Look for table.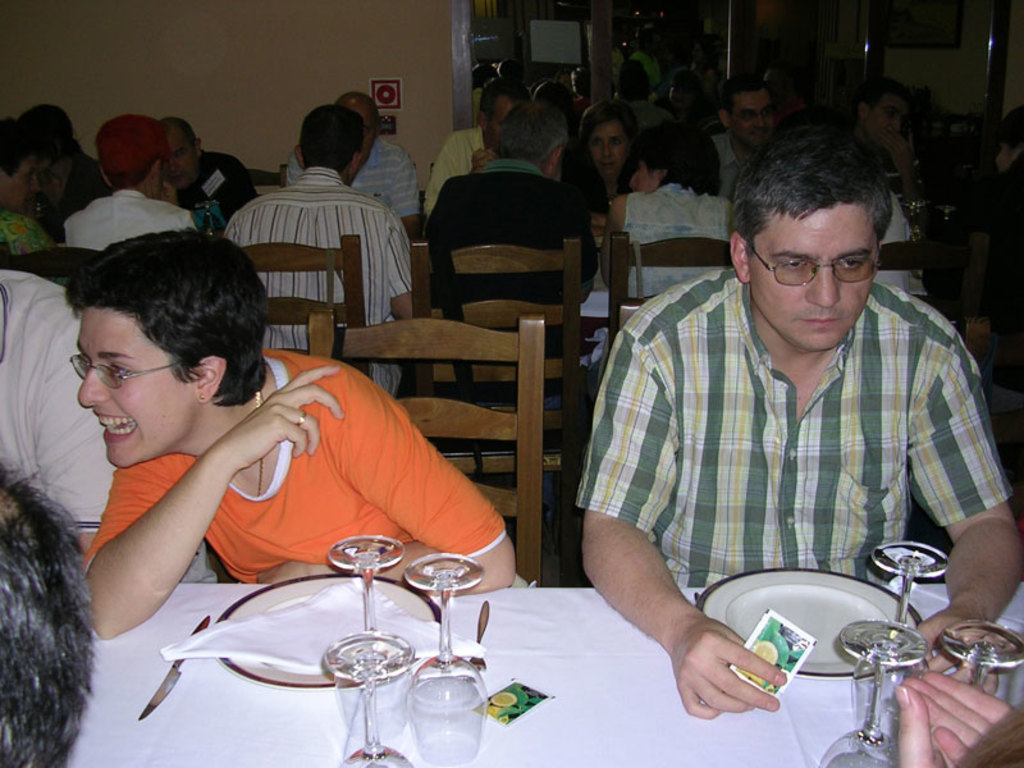
Found: [x1=577, y1=270, x2=614, y2=323].
